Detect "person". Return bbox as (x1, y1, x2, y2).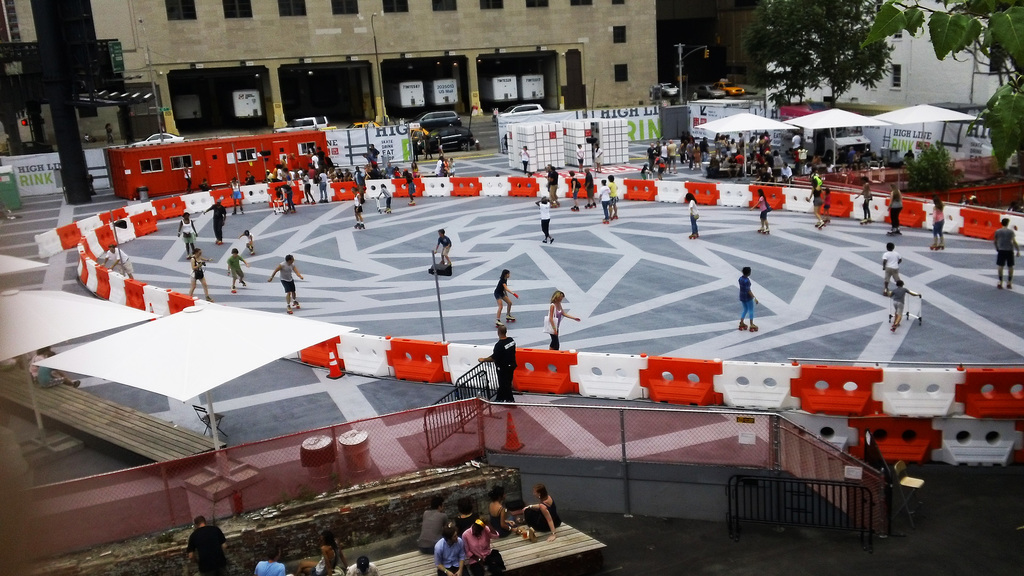
(739, 266, 760, 335).
